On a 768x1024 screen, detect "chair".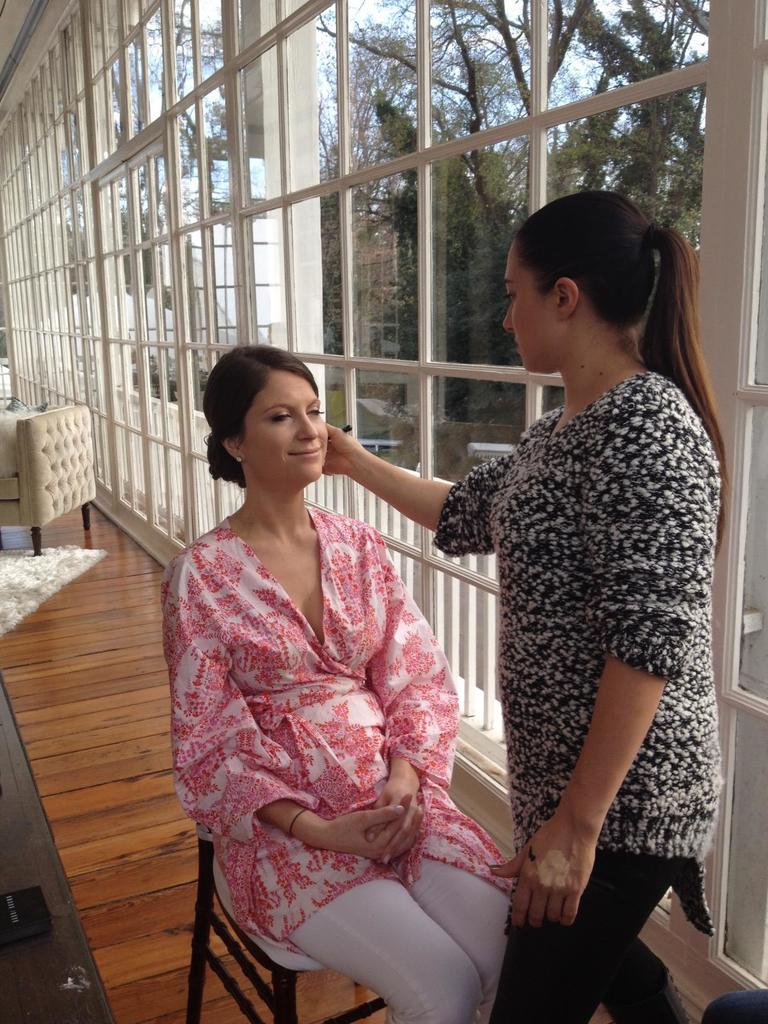
0, 399, 100, 560.
